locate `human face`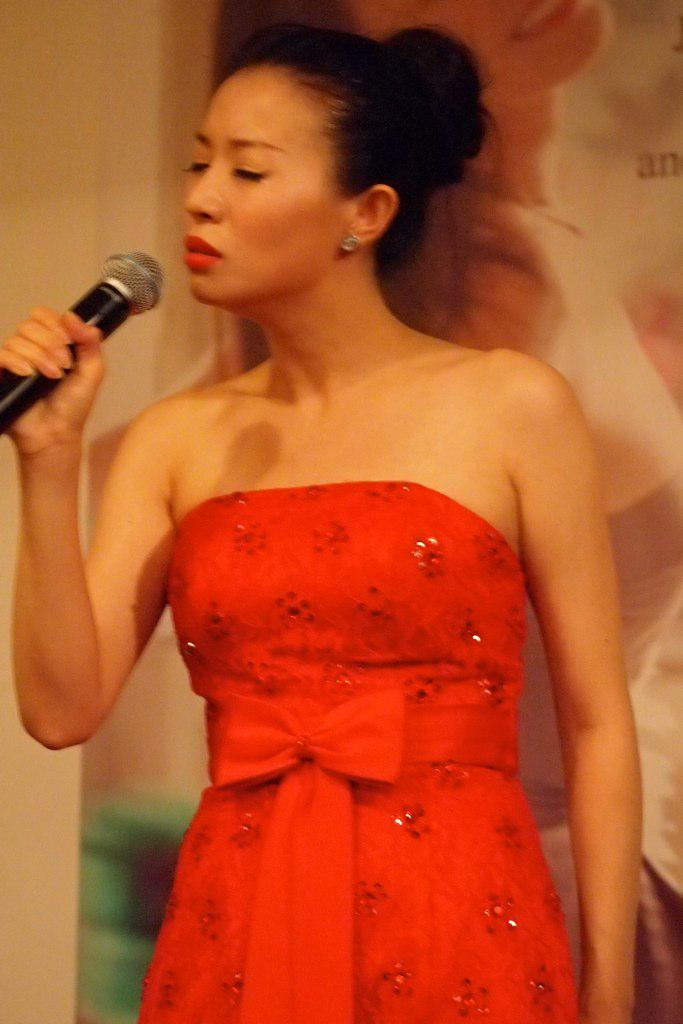
box=[184, 62, 353, 307]
